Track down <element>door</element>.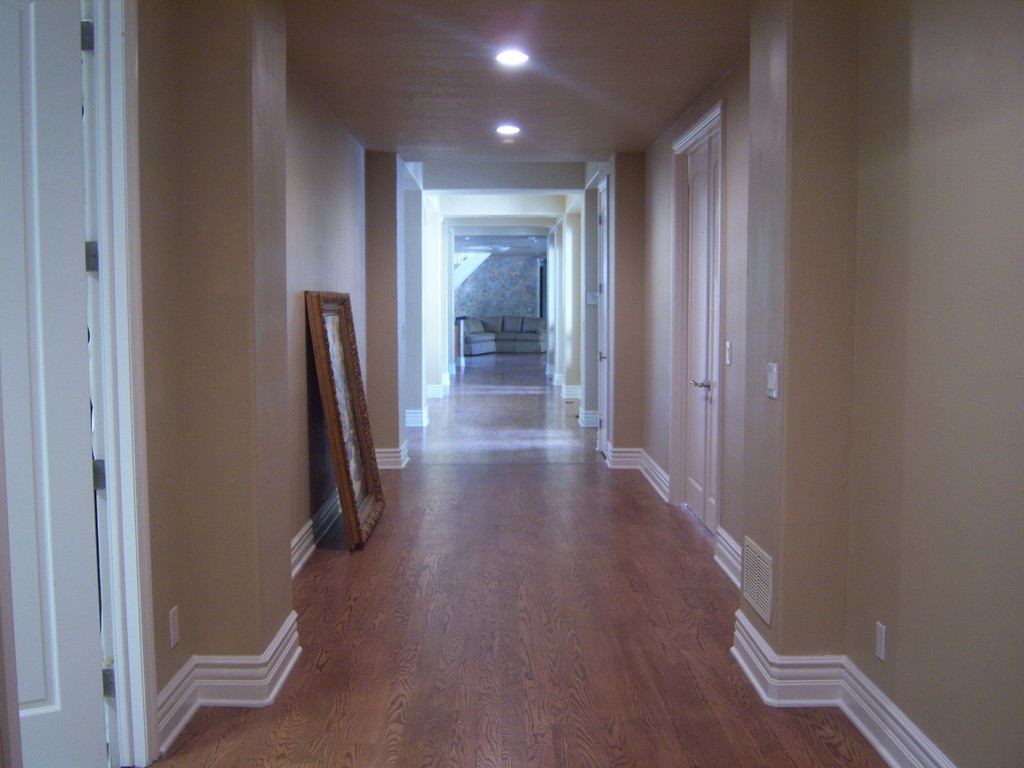
Tracked to [left=599, top=180, right=611, bottom=445].
